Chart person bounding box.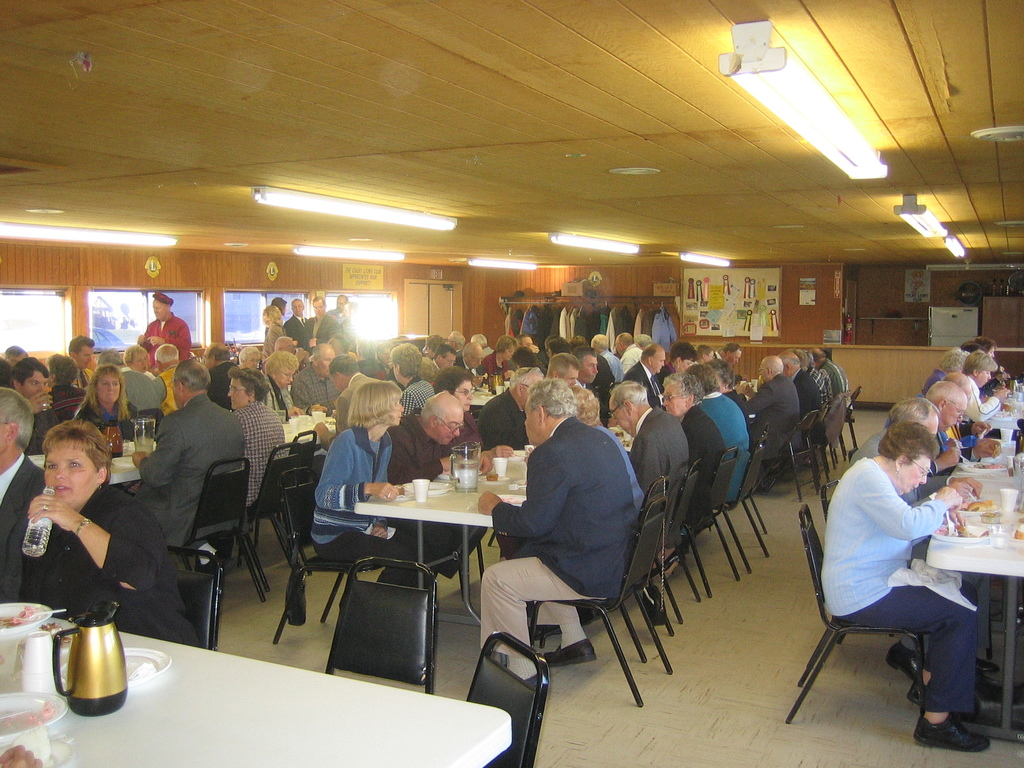
Charted: box(570, 335, 614, 406).
